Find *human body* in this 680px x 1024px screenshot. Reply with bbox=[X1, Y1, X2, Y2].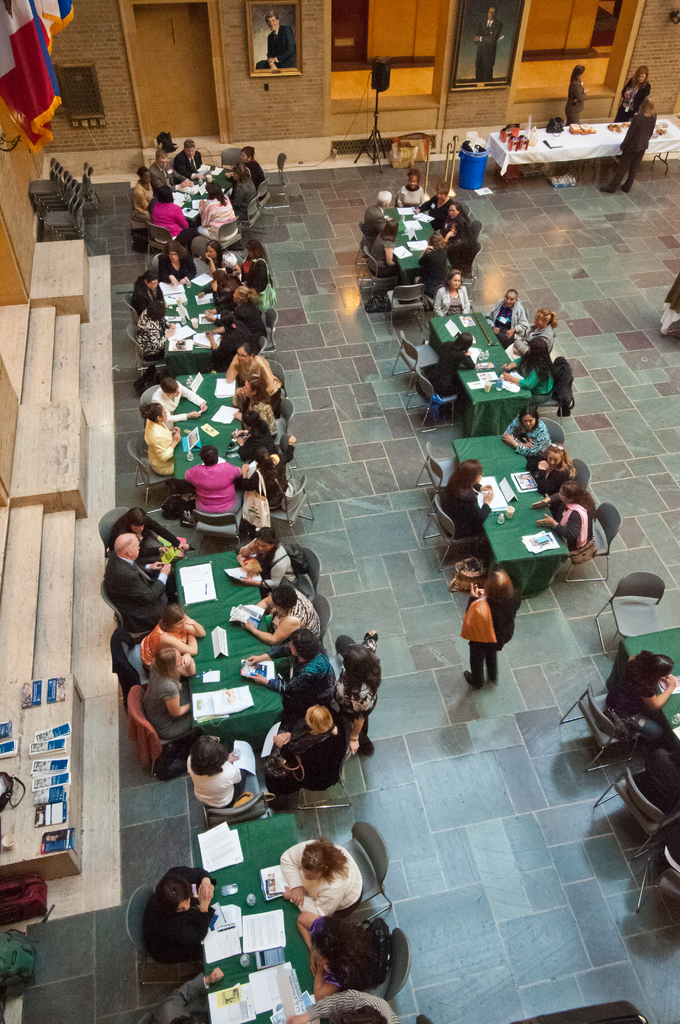
bbox=[231, 161, 259, 219].
